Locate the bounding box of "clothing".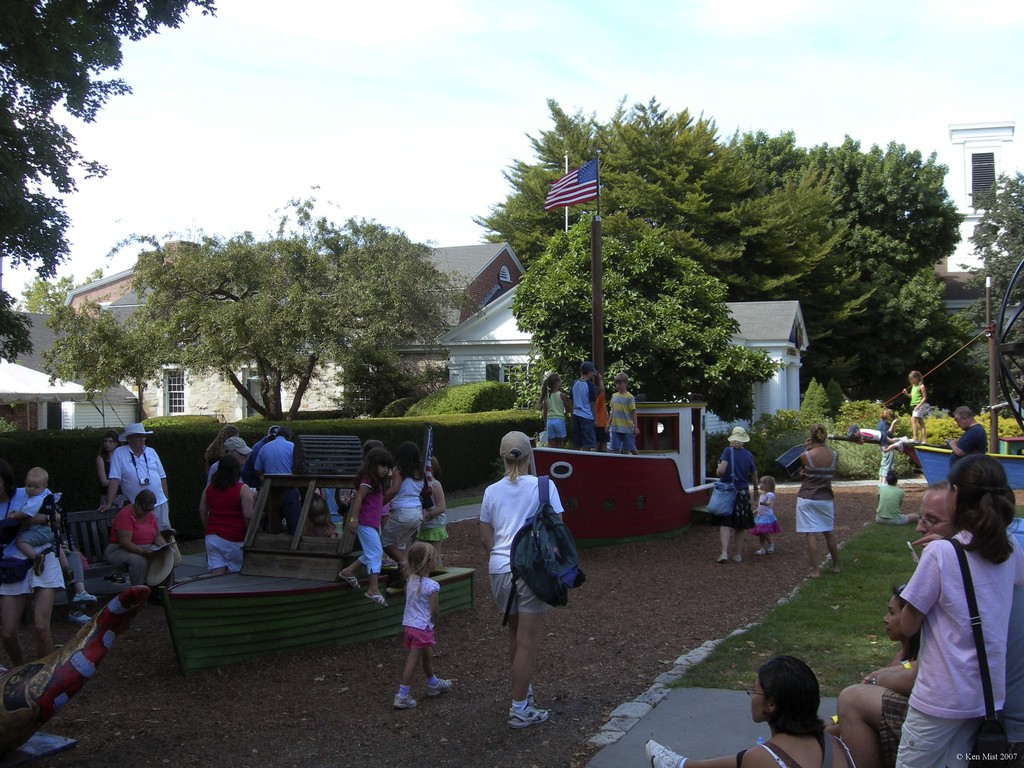
Bounding box: crop(947, 422, 989, 476).
